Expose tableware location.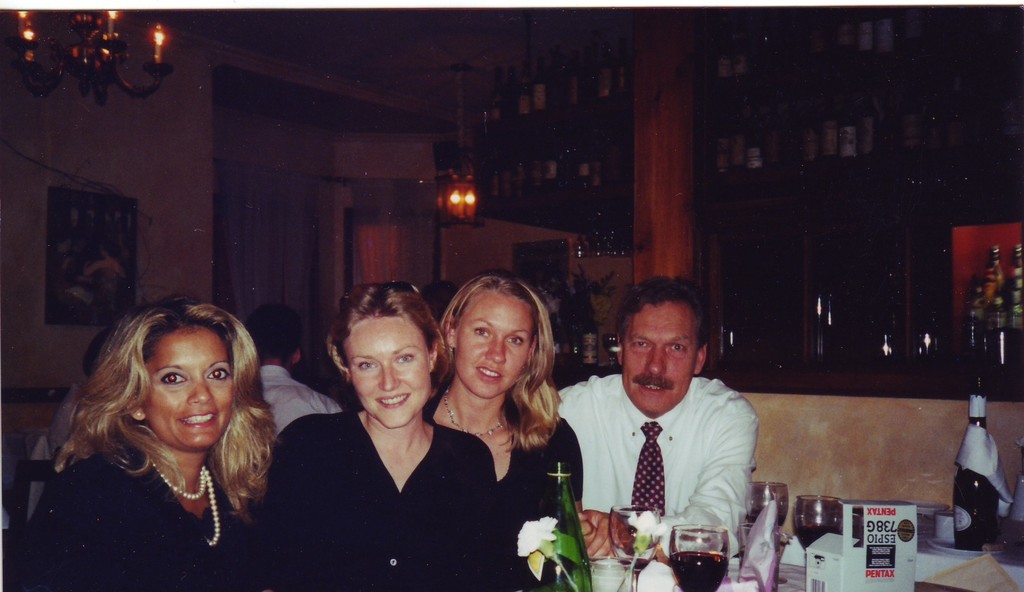
Exposed at rect(934, 508, 955, 543).
